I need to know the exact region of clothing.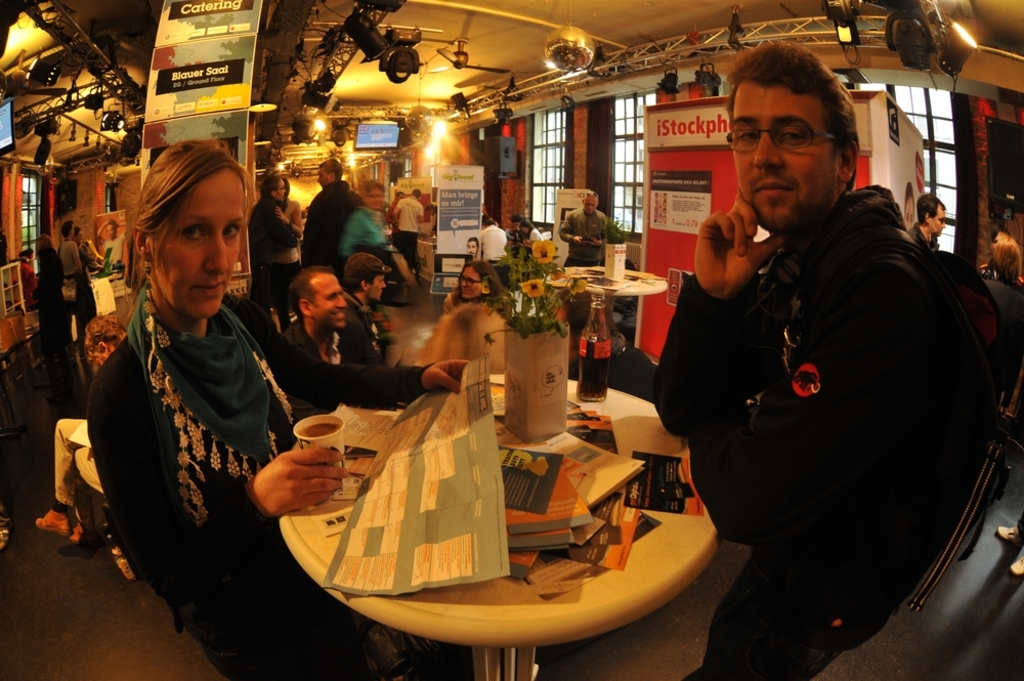
Region: <region>290, 308, 383, 378</region>.
